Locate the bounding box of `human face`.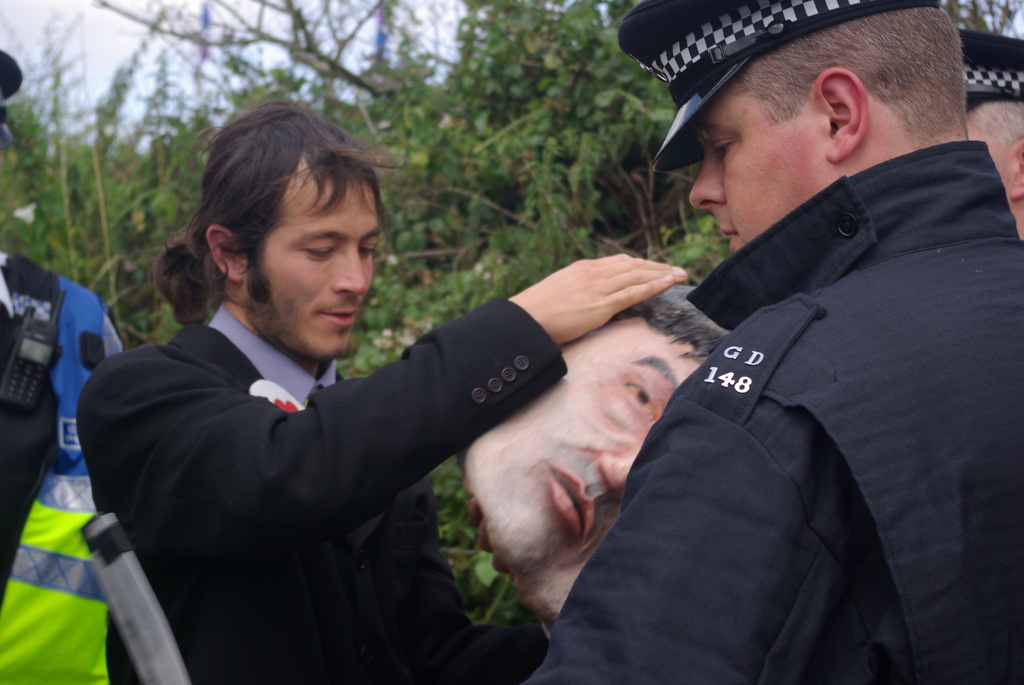
Bounding box: 241,153,378,358.
